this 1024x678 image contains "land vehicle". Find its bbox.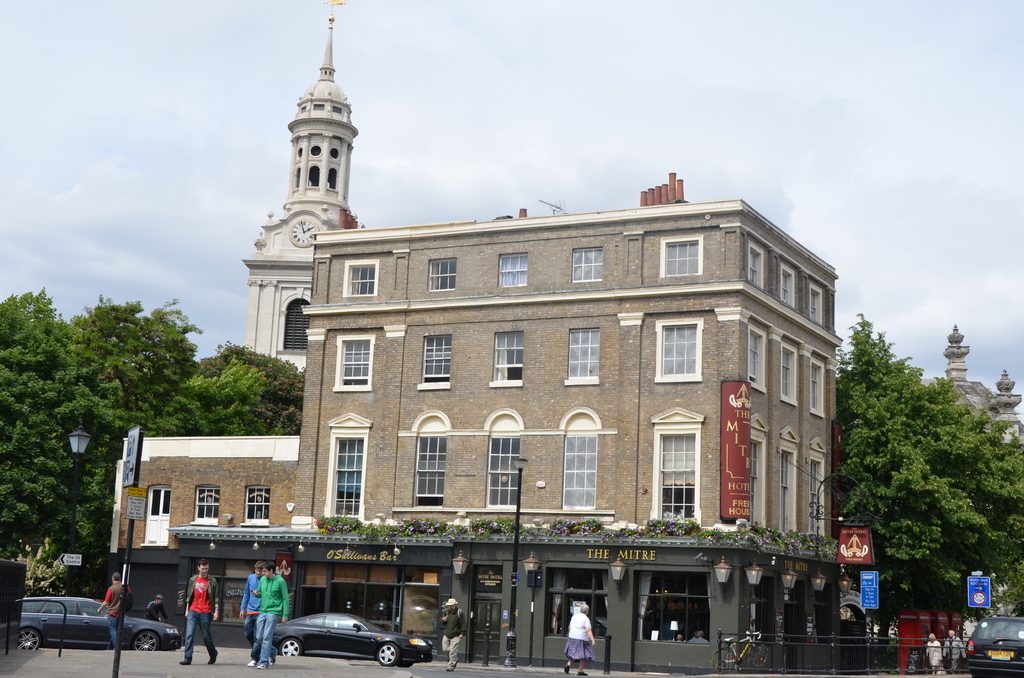
15, 578, 146, 659.
